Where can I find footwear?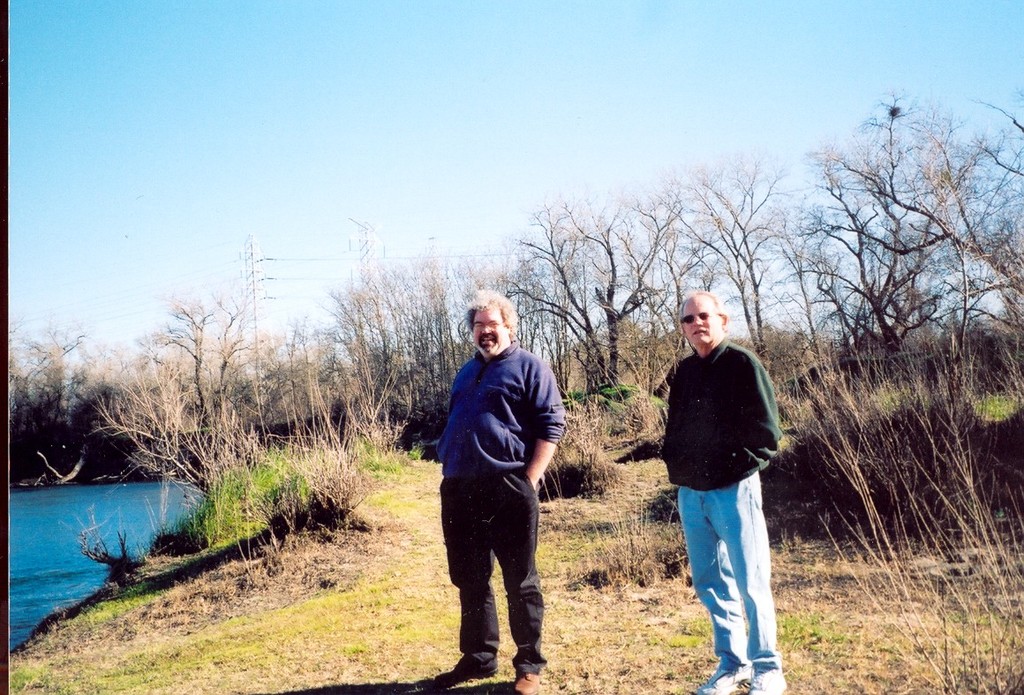
You can find it at select_region(433, 654, 505, 684).
